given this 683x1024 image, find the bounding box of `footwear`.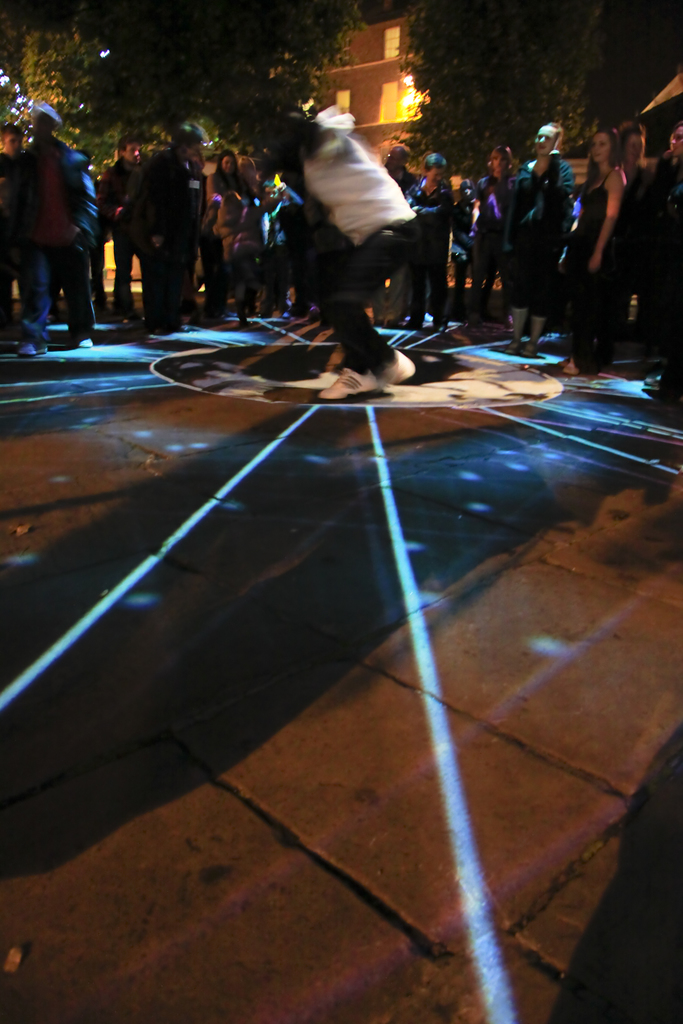
locate(317, 369, 384, 406).
